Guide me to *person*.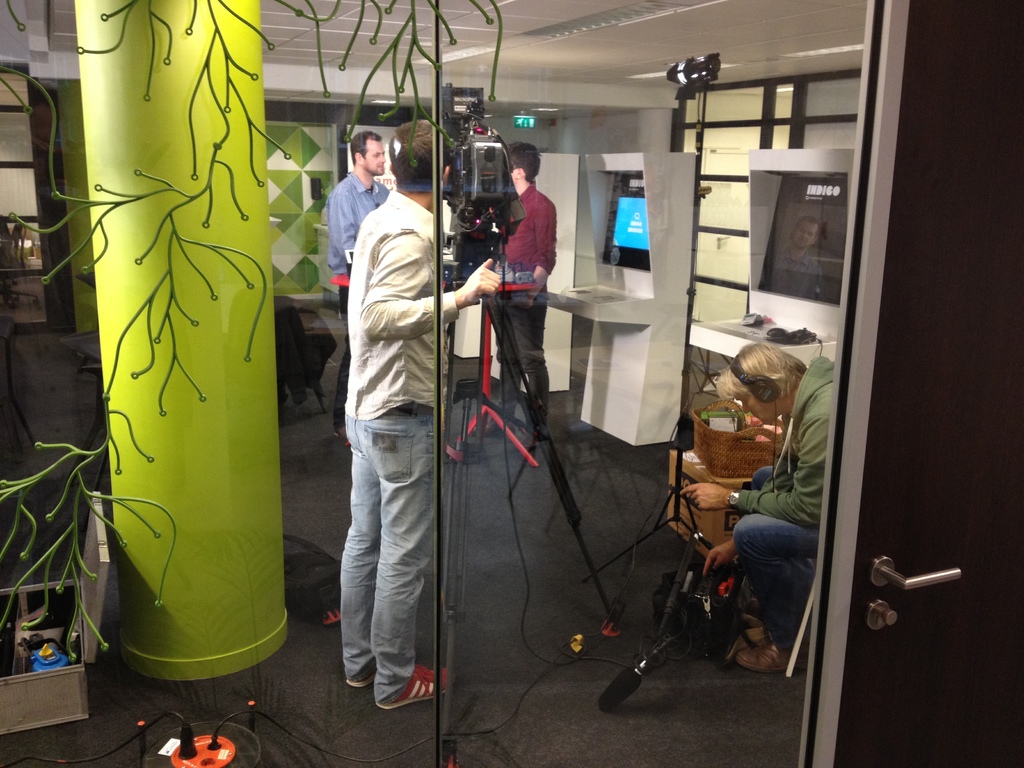
Guidance: detection(684, 348, 831, 681).
